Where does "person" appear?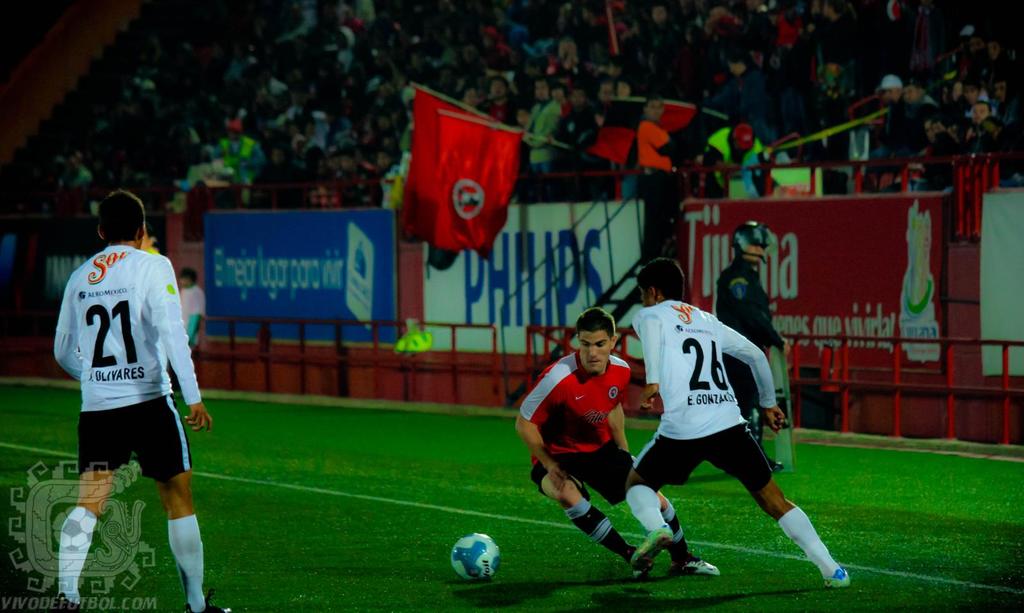
Appears at BBox(624, 250, 859, 589).
